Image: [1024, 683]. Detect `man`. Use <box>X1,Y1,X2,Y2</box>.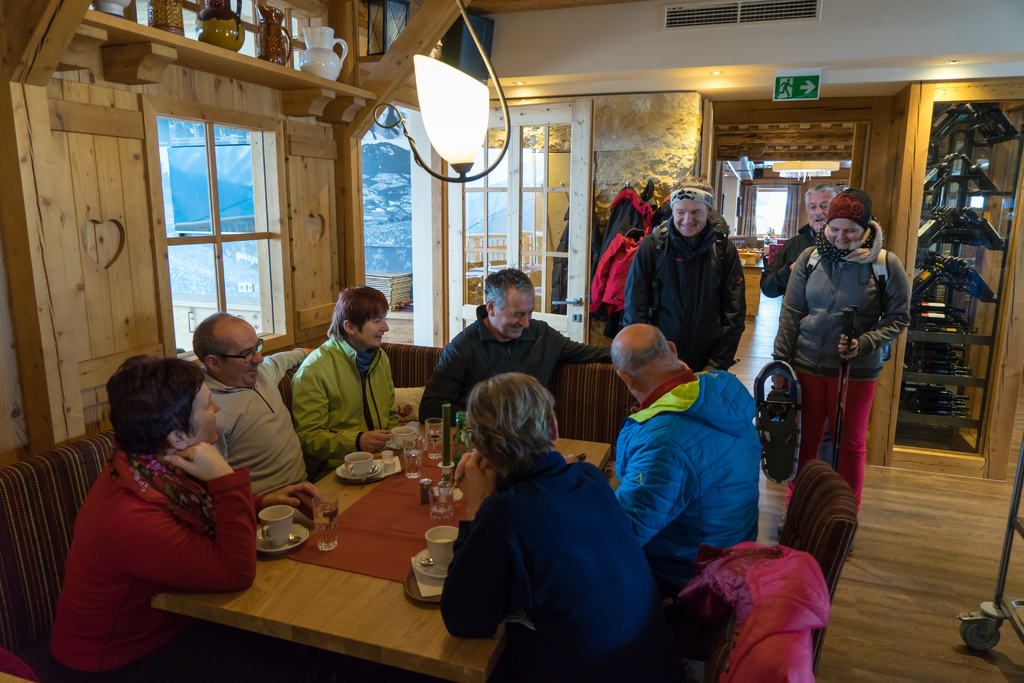
<box>611,321,764,593</box>.
